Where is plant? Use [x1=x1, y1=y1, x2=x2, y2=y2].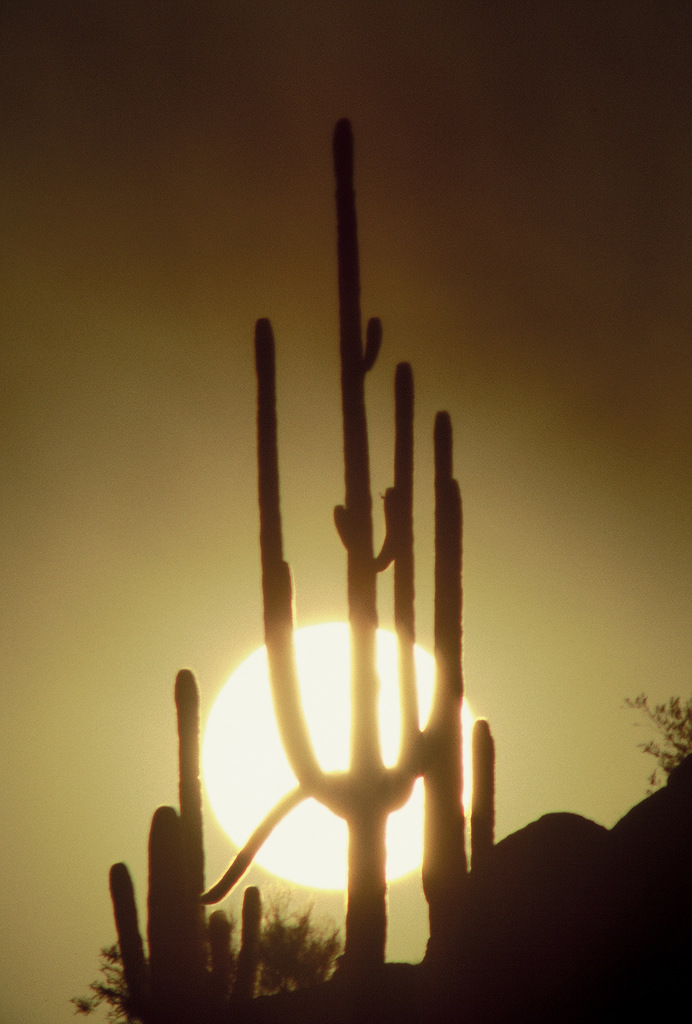
[x1=109, y1=35, x2=540, y2=1023].
